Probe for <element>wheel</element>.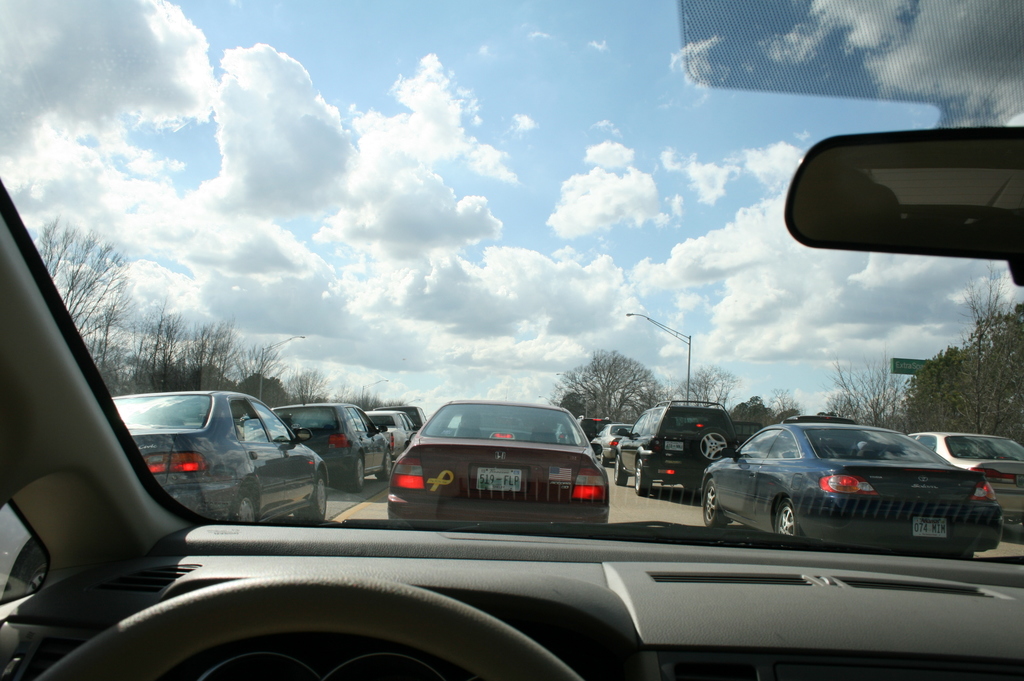
Probe result: [615, 453, 626, 483].
